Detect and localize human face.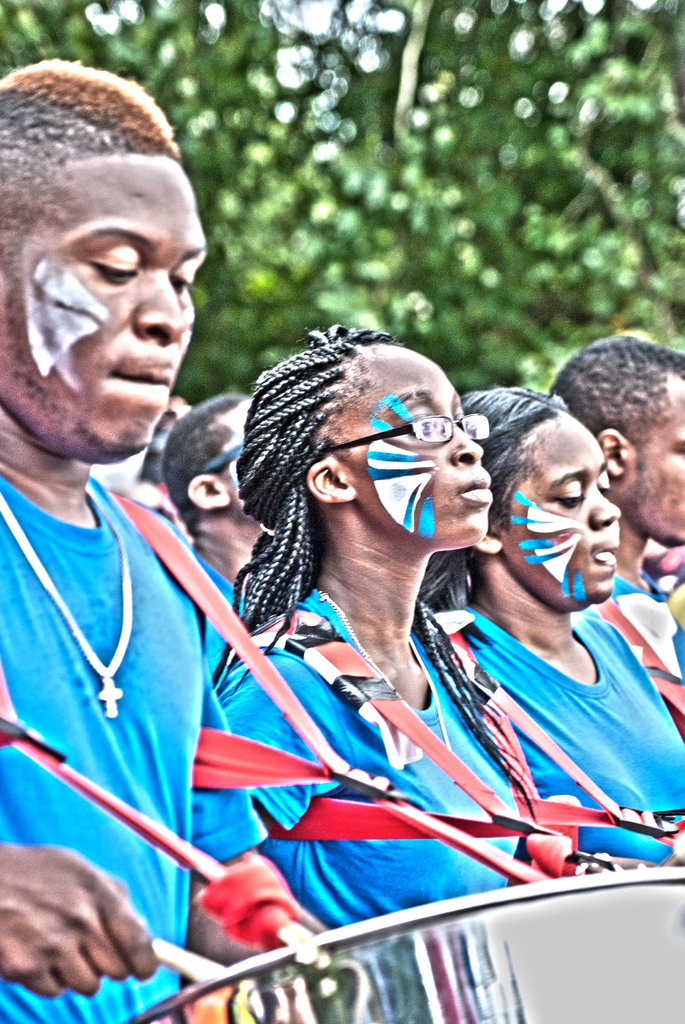
Localized at 499,413,618,602.
